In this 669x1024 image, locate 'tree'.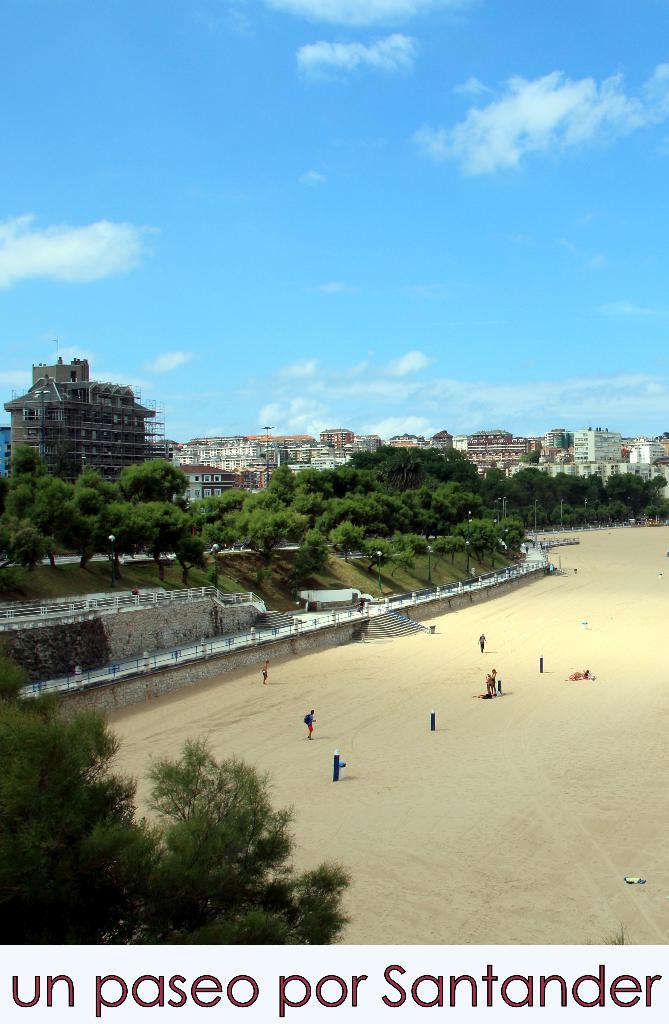
Bounding box: <bbox>330, 524, 364, 564</bbox>.
